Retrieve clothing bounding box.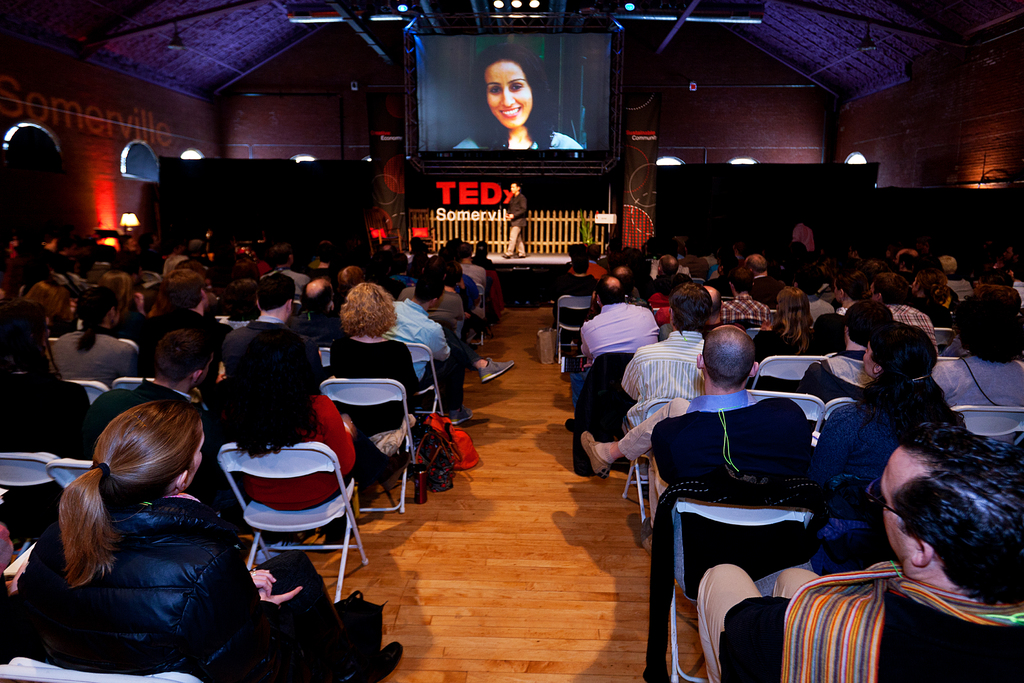
Bounding box: 508,190,527,252.
